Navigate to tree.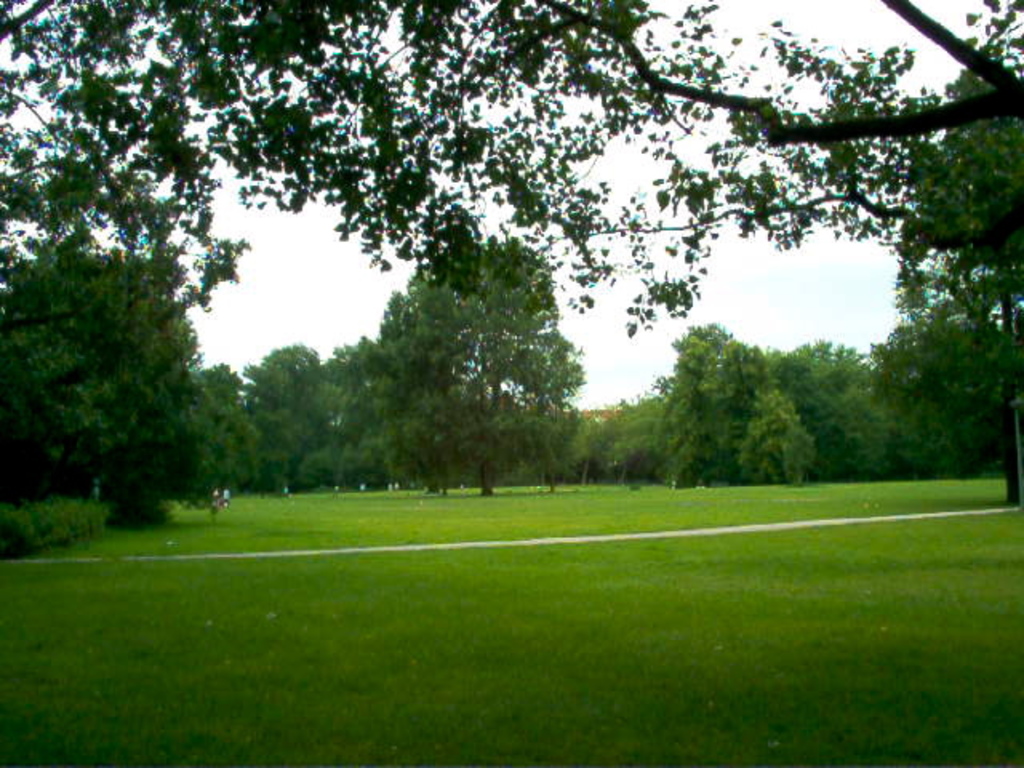
Navigation target: <bbox>0, 0, 1022, 261</bbox>.
